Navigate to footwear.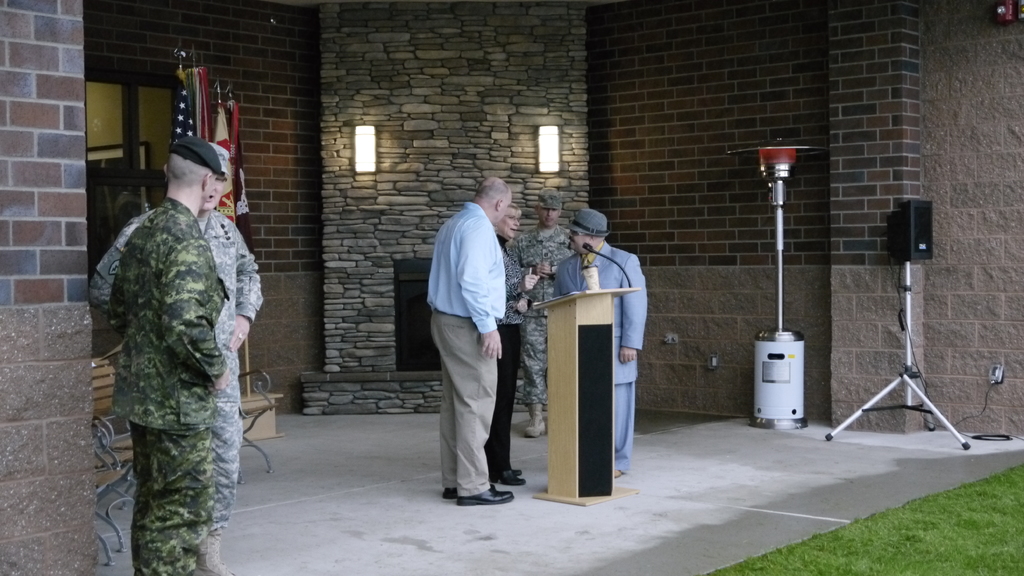
Navigation target: 525:397:543:438.
